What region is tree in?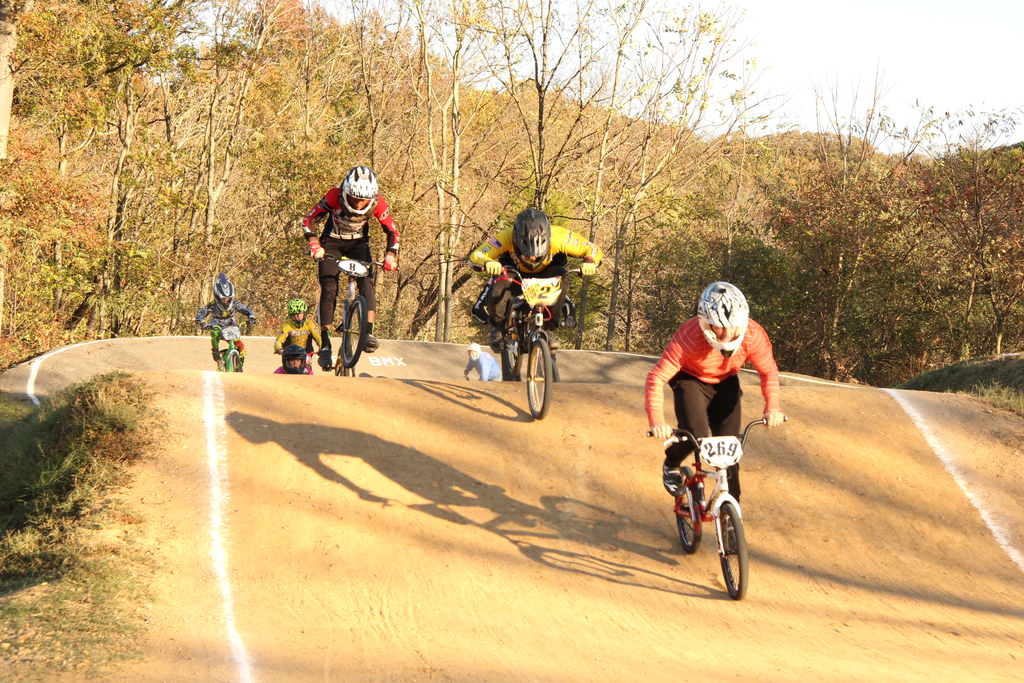
{"left": 772, "top": 101, "right": 1018, "bottom": 395}.
